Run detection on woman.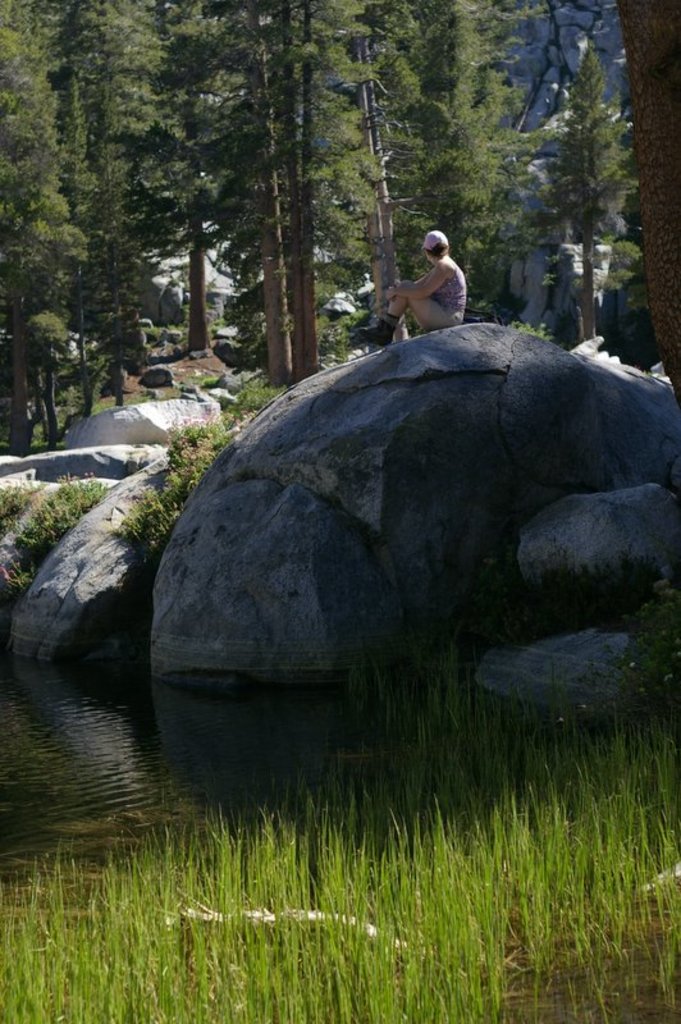
Result: {"left": 355, "top": 233, "right": 463, "bottom": 335}.
